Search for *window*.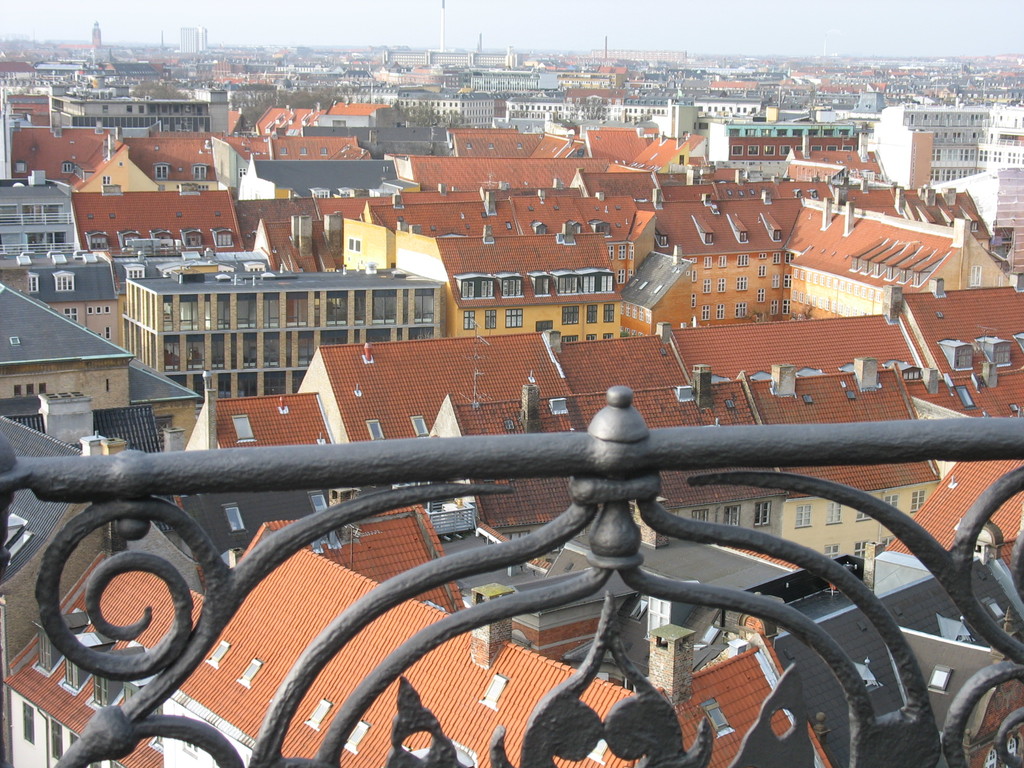
Found at (left=812, top=147, right=824, bottom=150).
